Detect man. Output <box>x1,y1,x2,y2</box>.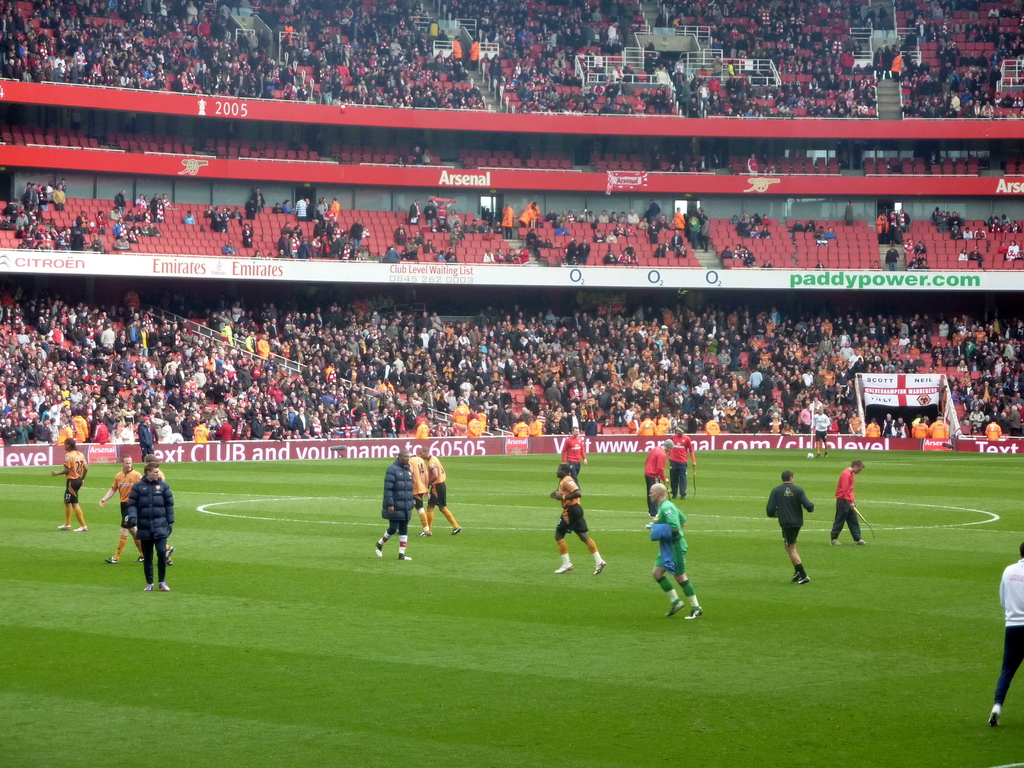
<box>824,227,836,239</box>.
